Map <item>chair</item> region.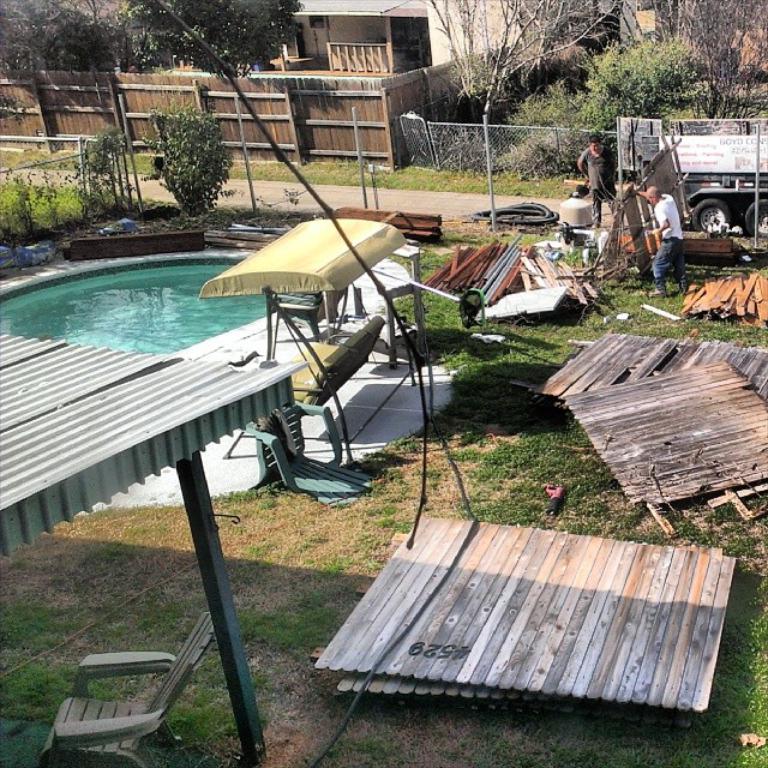
Mapped to bbox=[34, 640, 212, 764].
